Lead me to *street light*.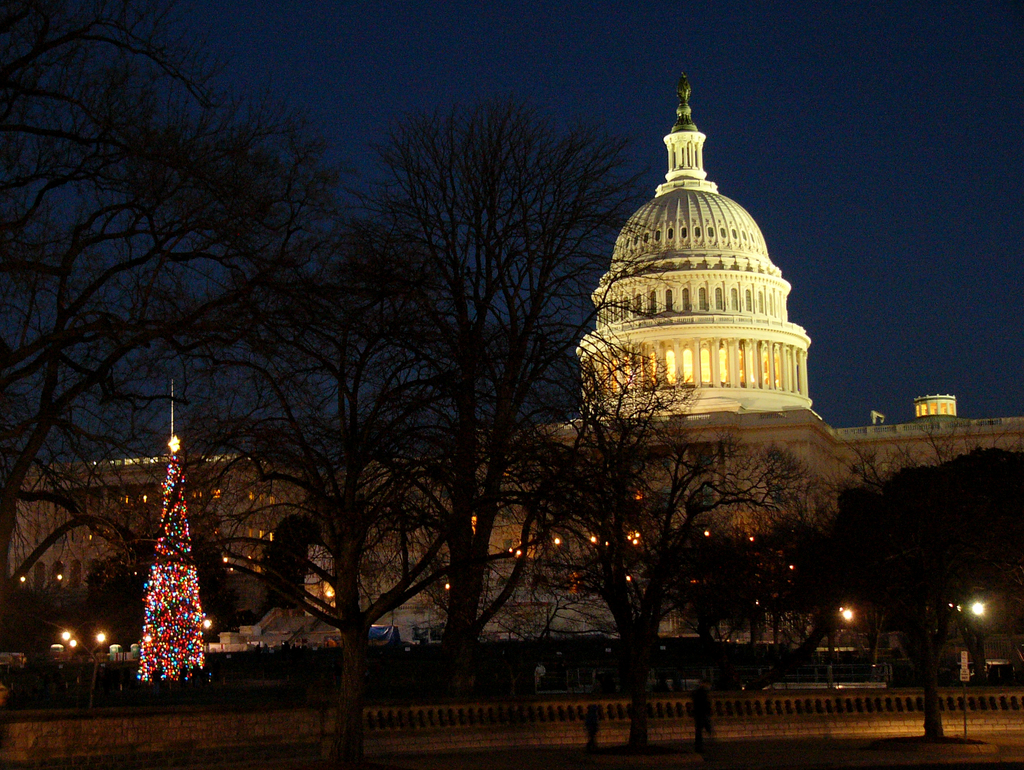
Lead to box(965, 594, 991, 627).
